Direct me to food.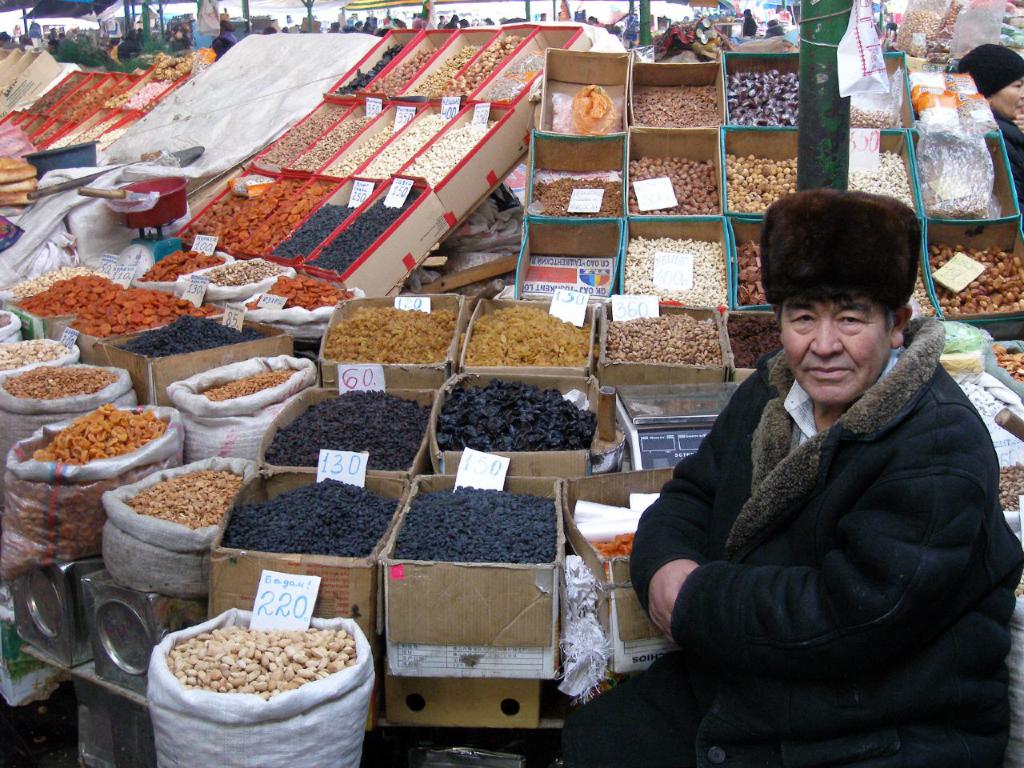
Direction: 399,485,559,567.
